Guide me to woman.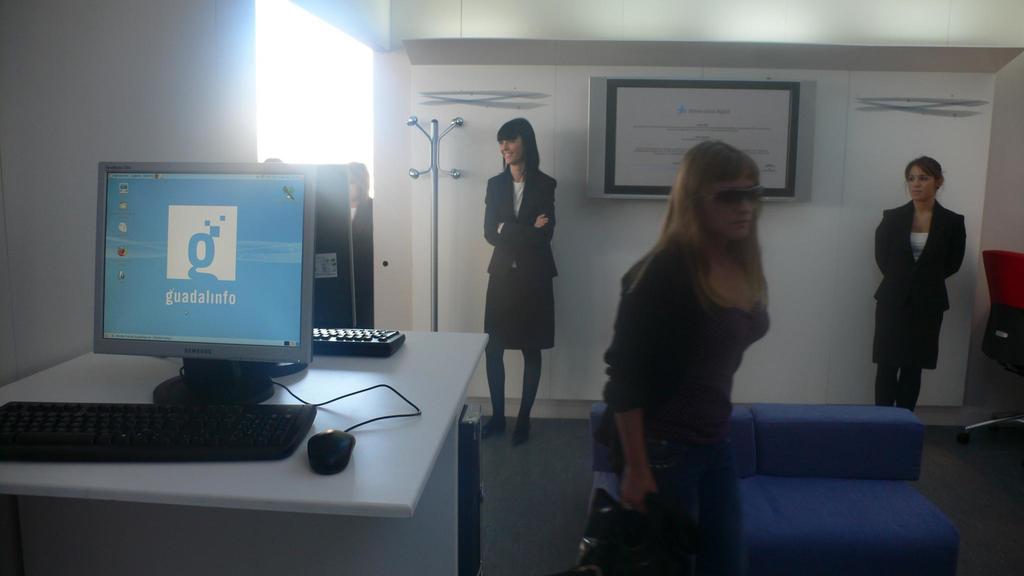
Guidance: rect(349, 162, 376, 330).
